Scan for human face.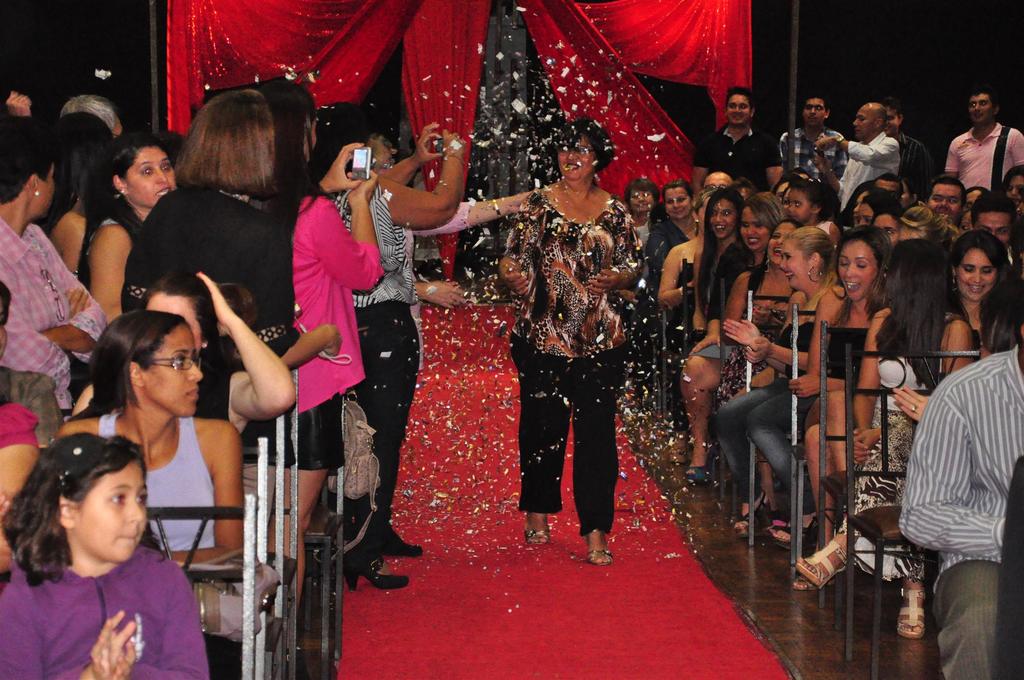
Scan result: Rect(143, 325, 203, 421).
